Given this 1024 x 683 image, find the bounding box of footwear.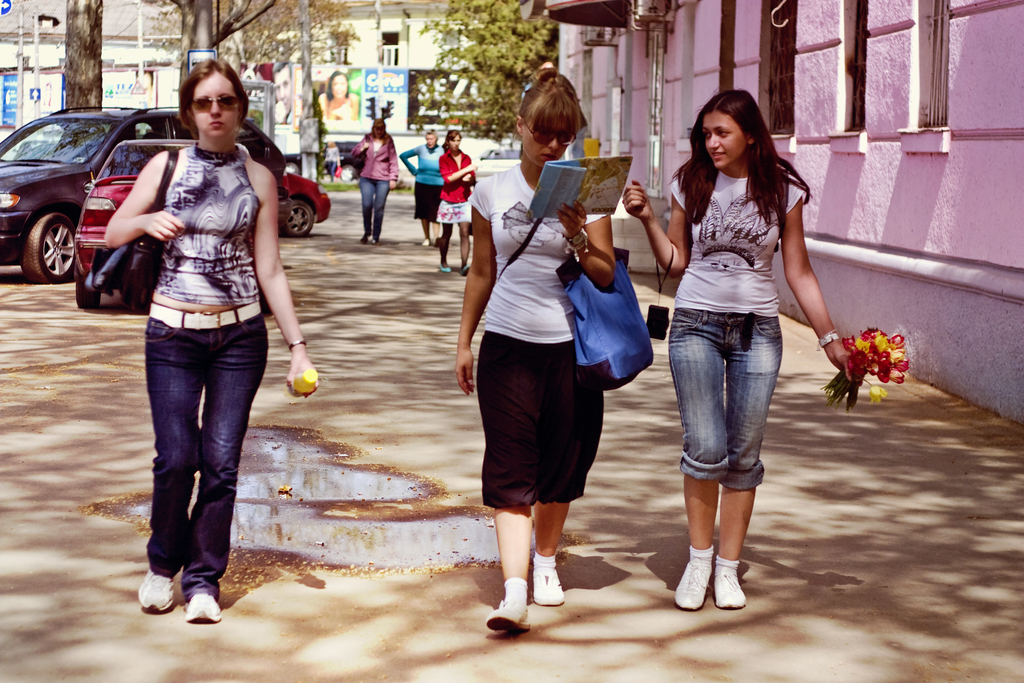
box=[528, 569, 567, 608].
